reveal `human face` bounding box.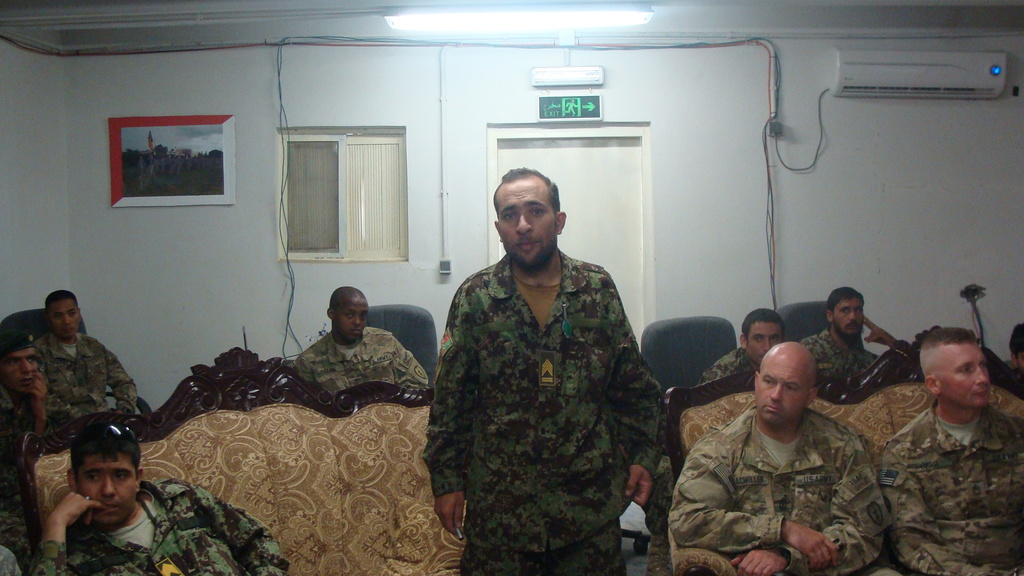
Revealed: (left=940, top=346, right=989, bottom=410).
